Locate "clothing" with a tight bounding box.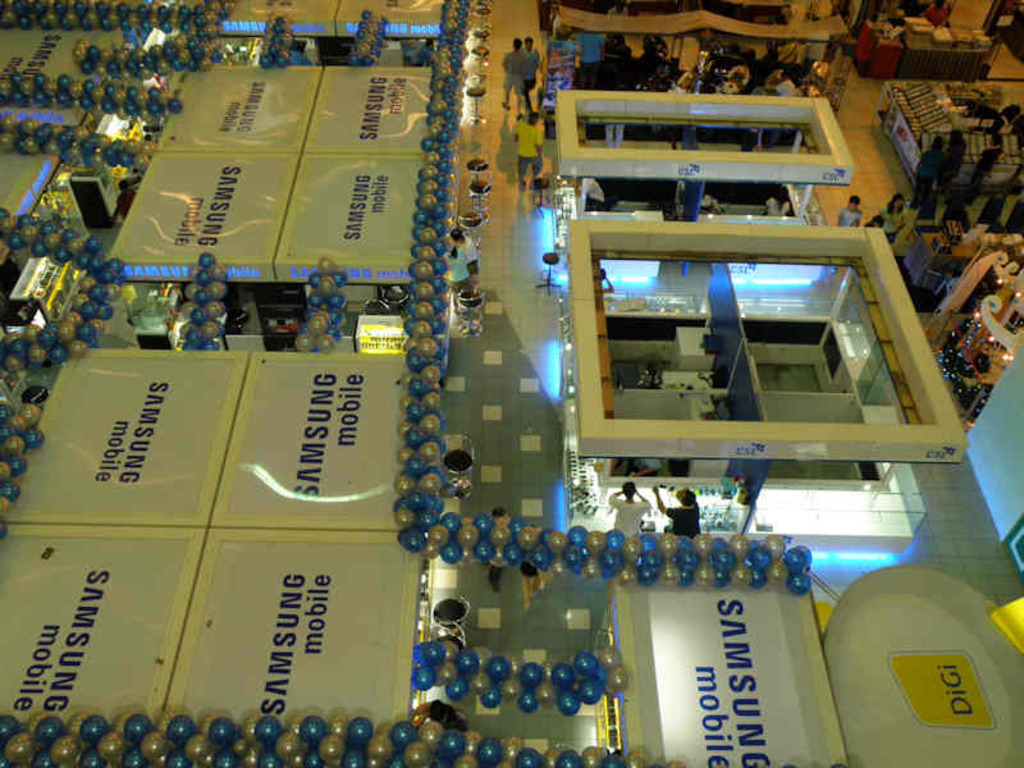
rect(879, 205, 904, 241).
